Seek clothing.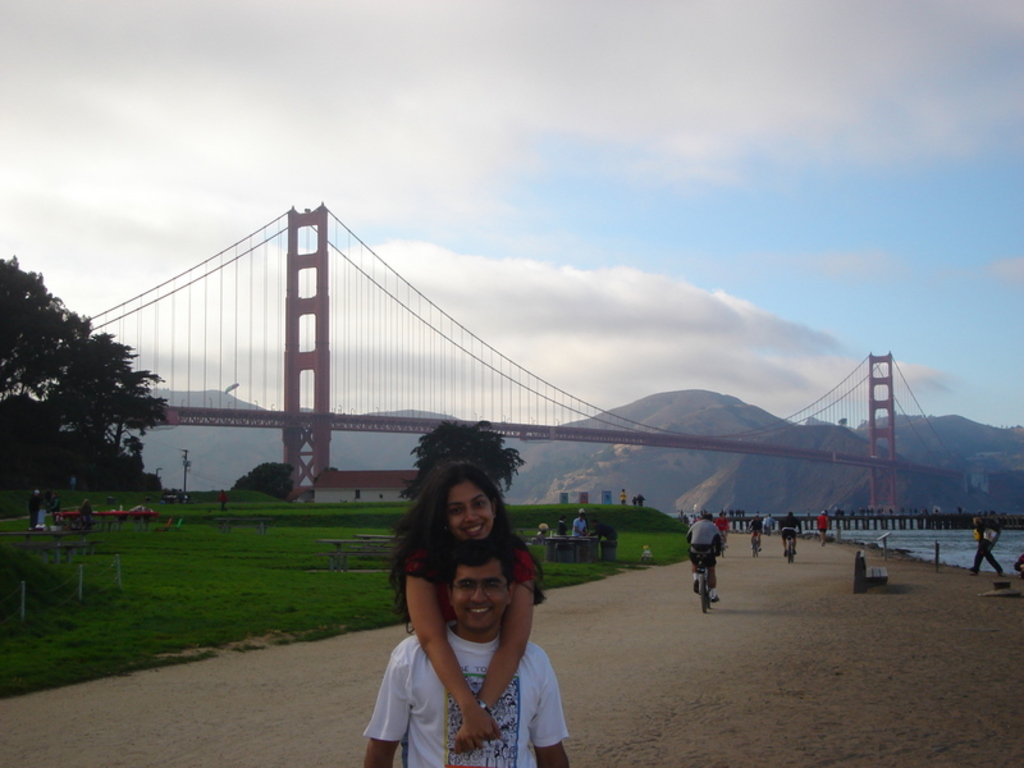
detection(37, 498, 59, 521).
